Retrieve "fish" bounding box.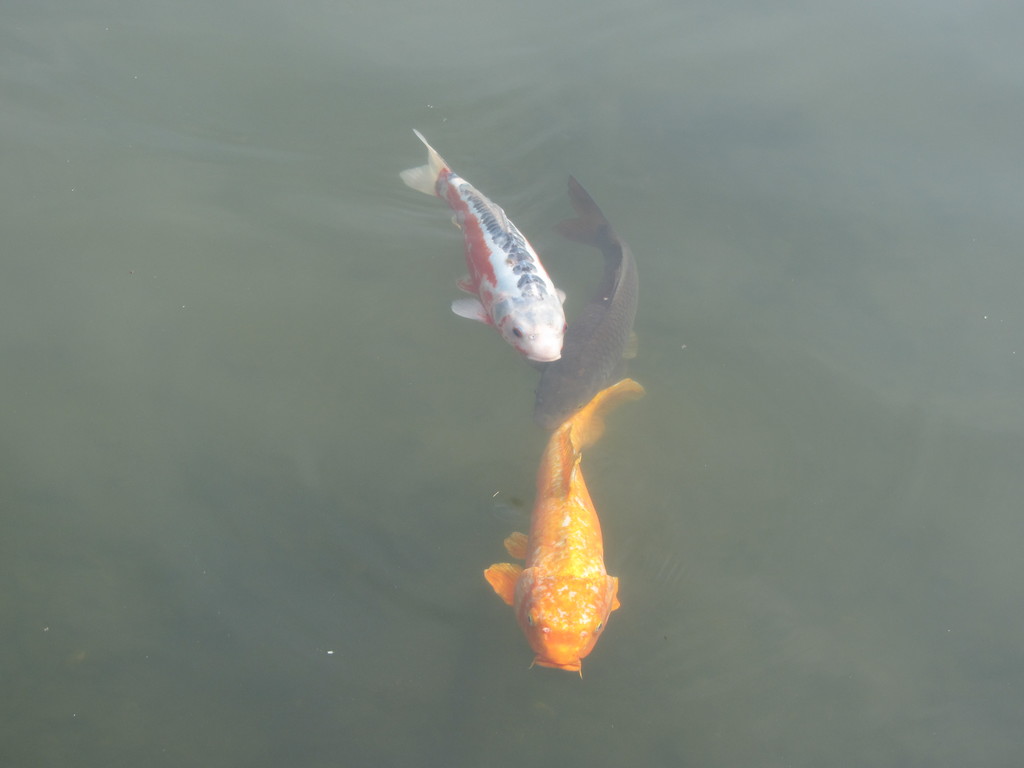
Bounding box: {"left": 483, "top": 374, "right": 649, "bottom": 682}.
